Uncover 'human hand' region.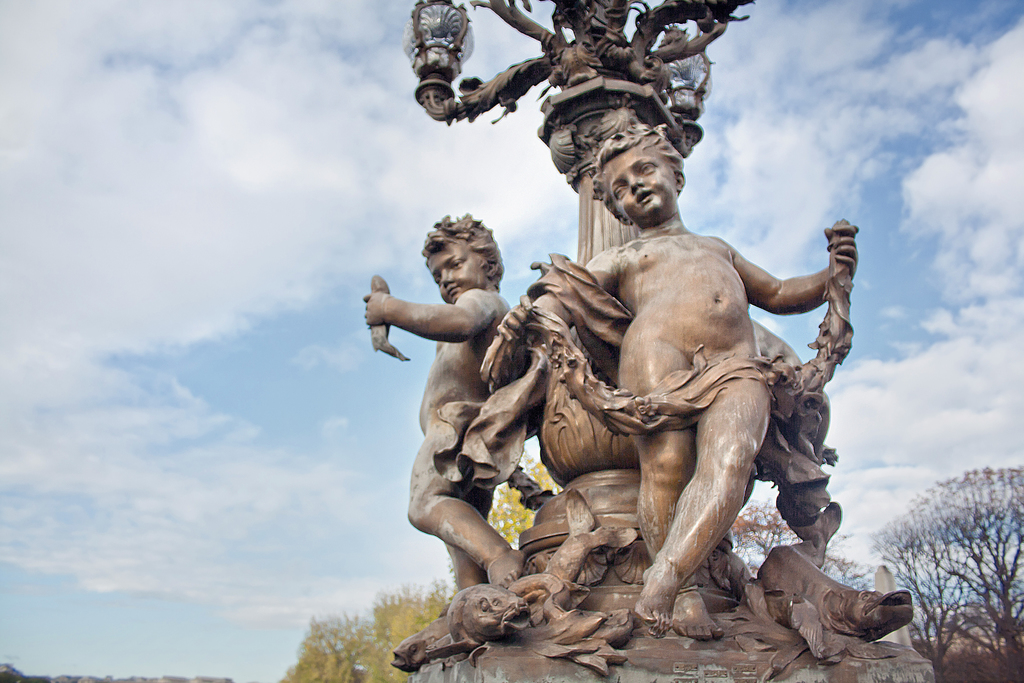
Uncovered: 824, 222, 859, 280.
